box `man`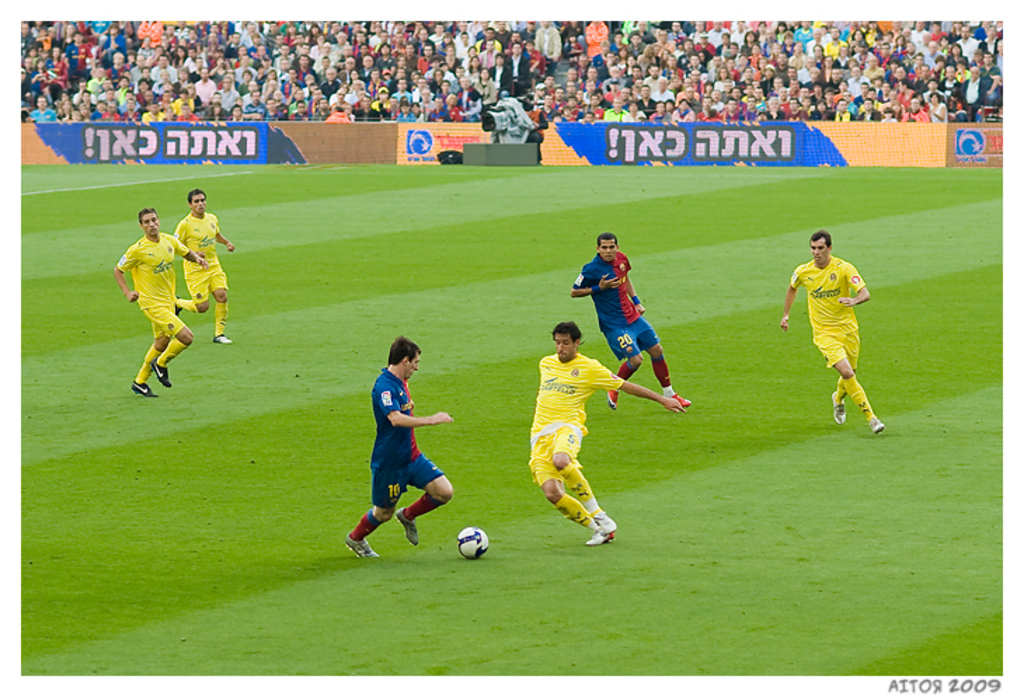
crop(779, 222, 887, 439)
